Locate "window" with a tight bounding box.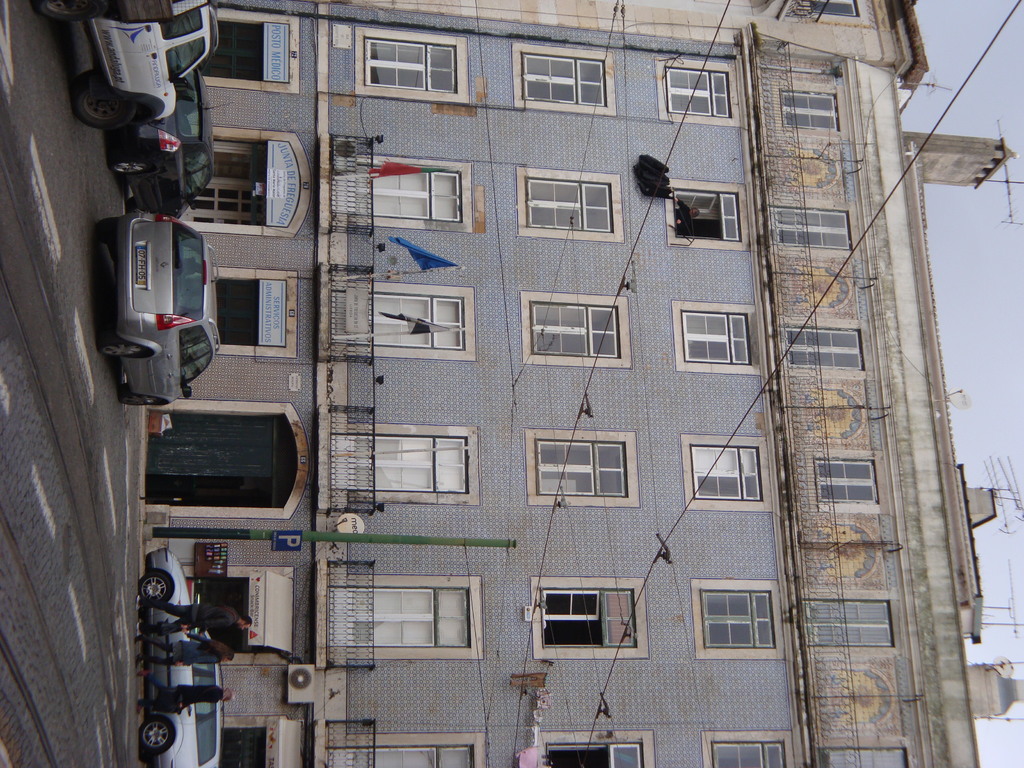
[x1=529, y1=302, x2=623, y2=364].
